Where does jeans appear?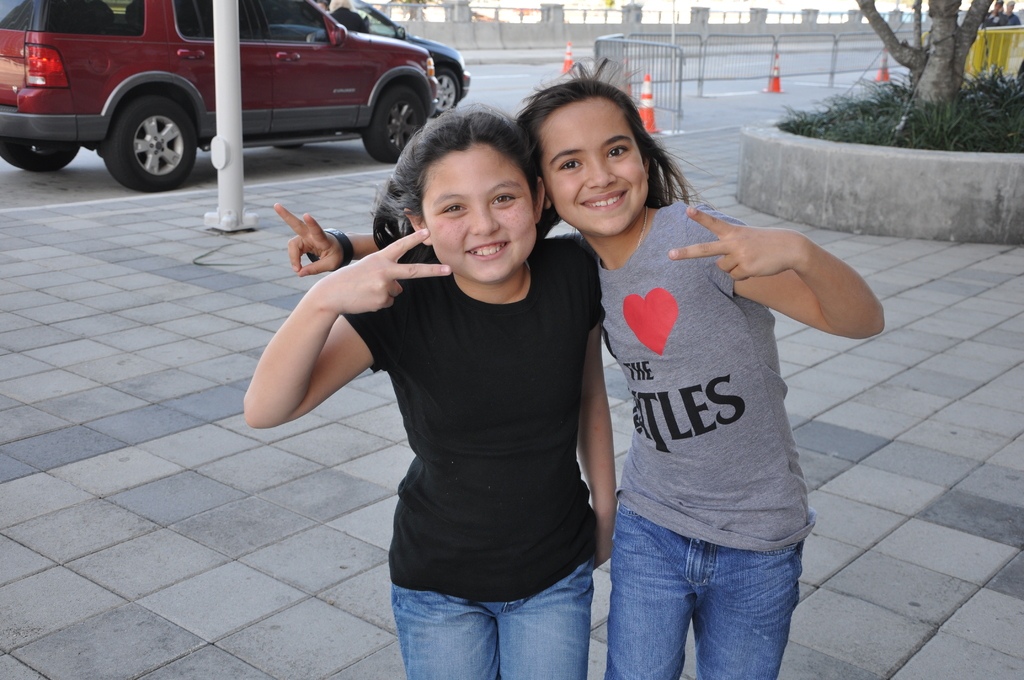
Appears at (394,553,596,679).
